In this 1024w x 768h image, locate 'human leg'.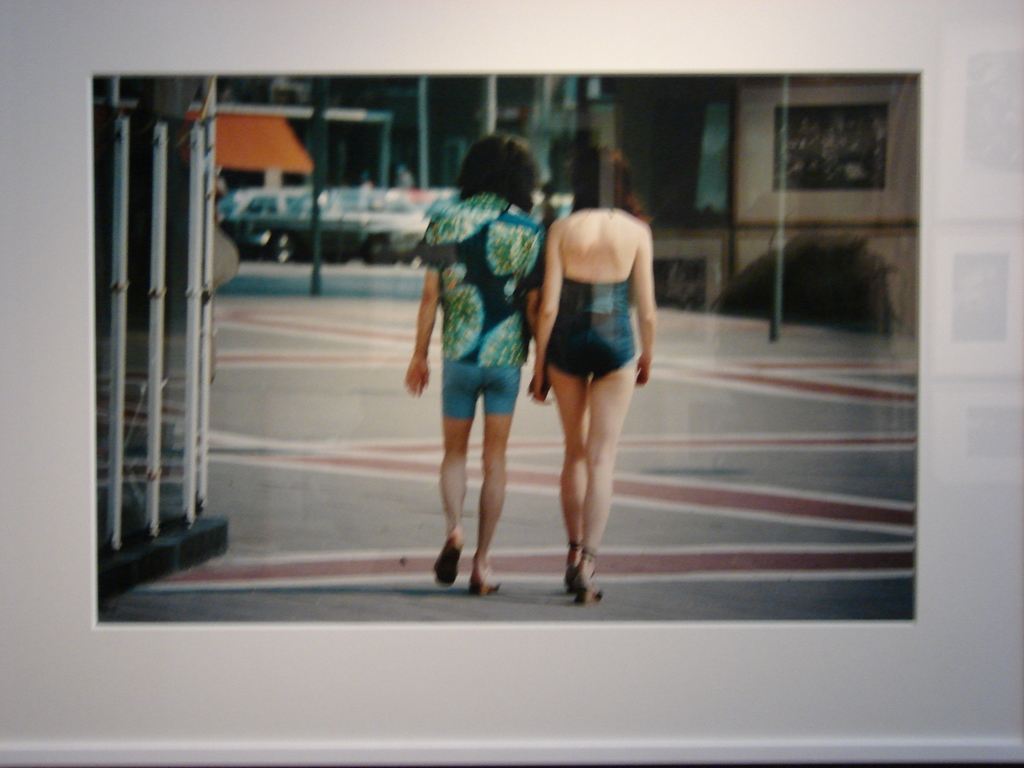
Bounding box: crop(570, 363, 637, 604).
